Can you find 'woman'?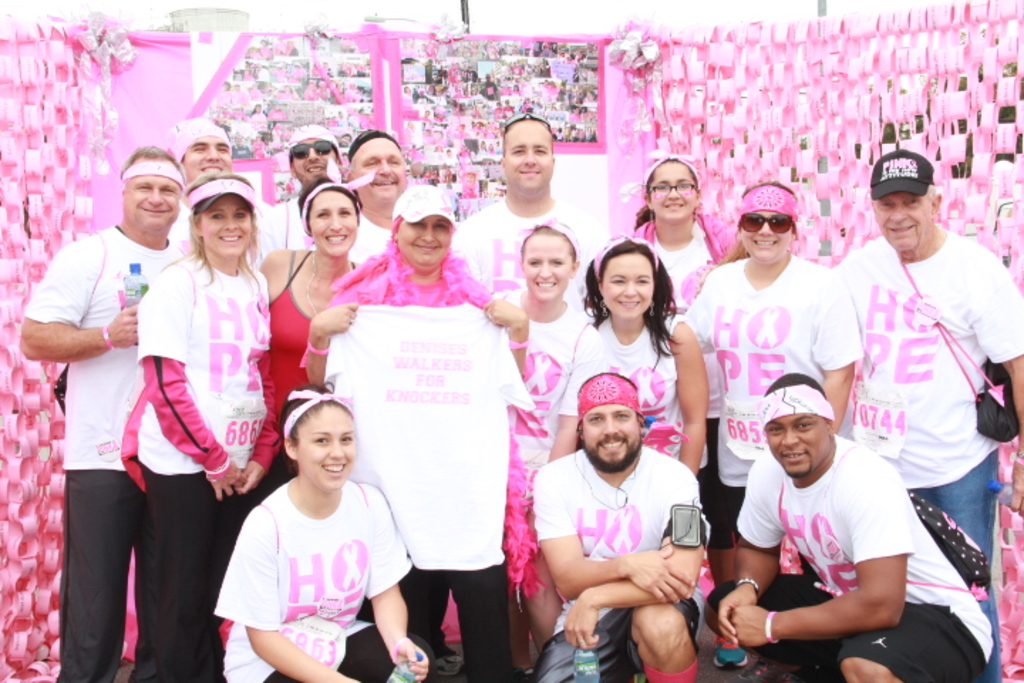
Yes, bounding box: <bbox>575, 228, 704, 682</bbox>.
